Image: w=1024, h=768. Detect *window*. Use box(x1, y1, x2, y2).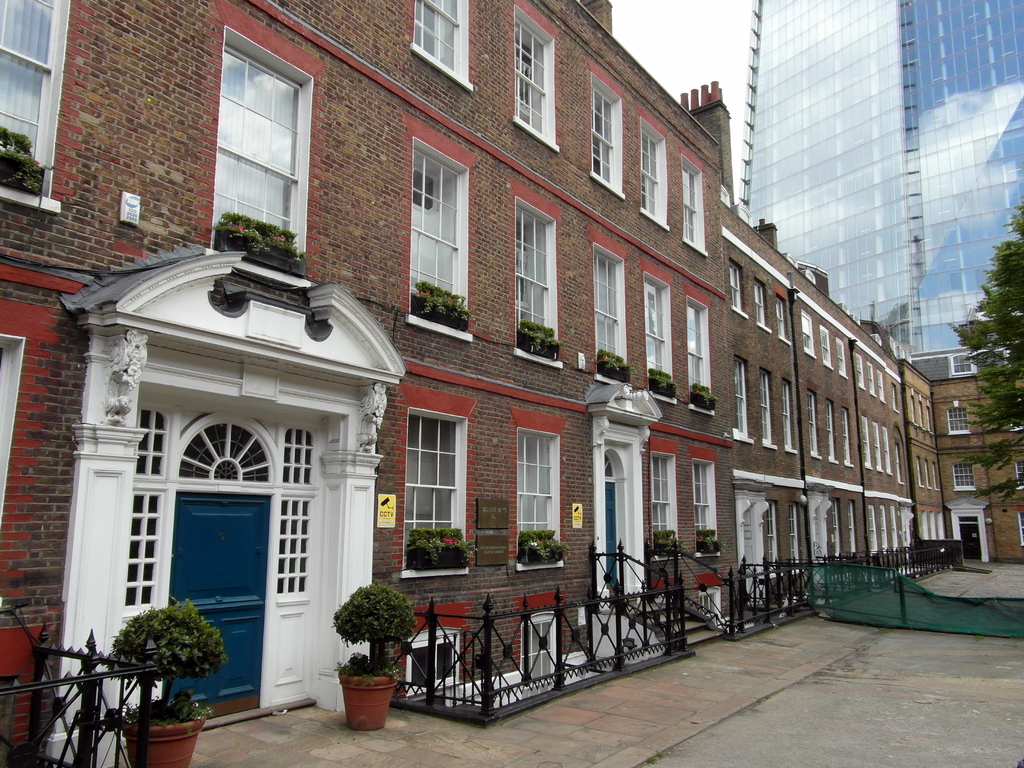
box(0, 340, 26, 606).
